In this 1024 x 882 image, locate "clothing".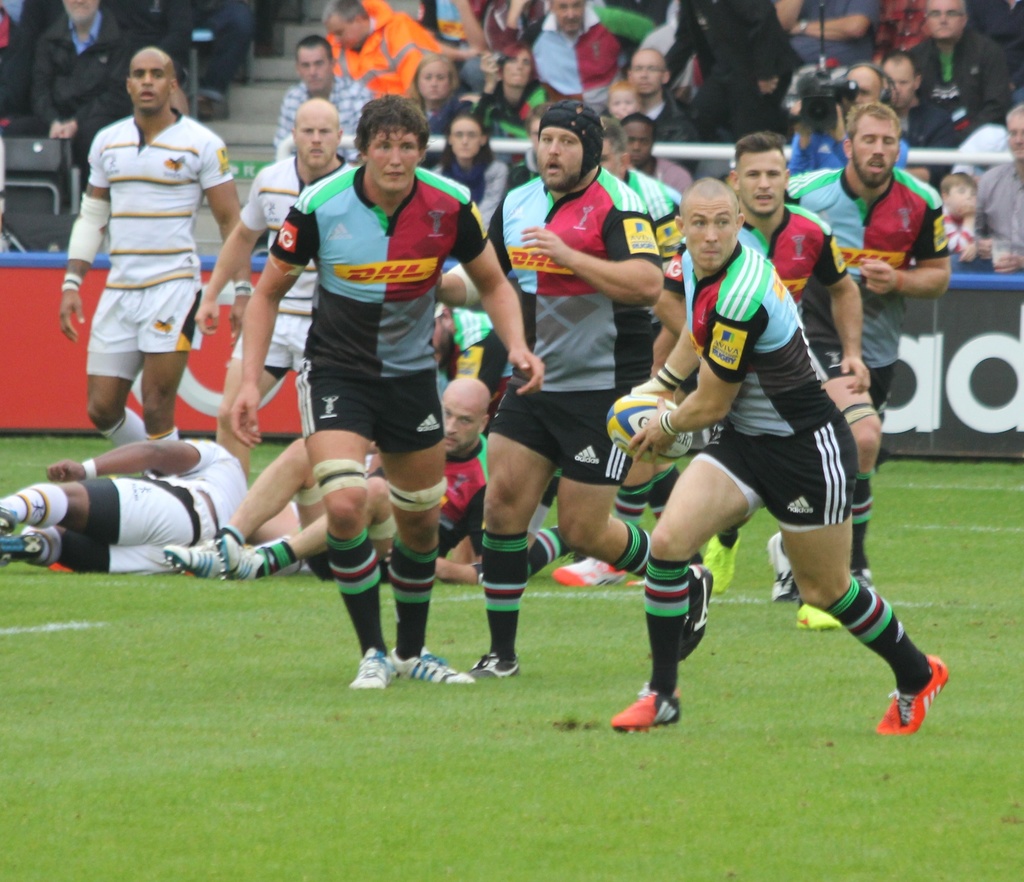
Bounding box: l=972, t=141, r=1023, b=264.
